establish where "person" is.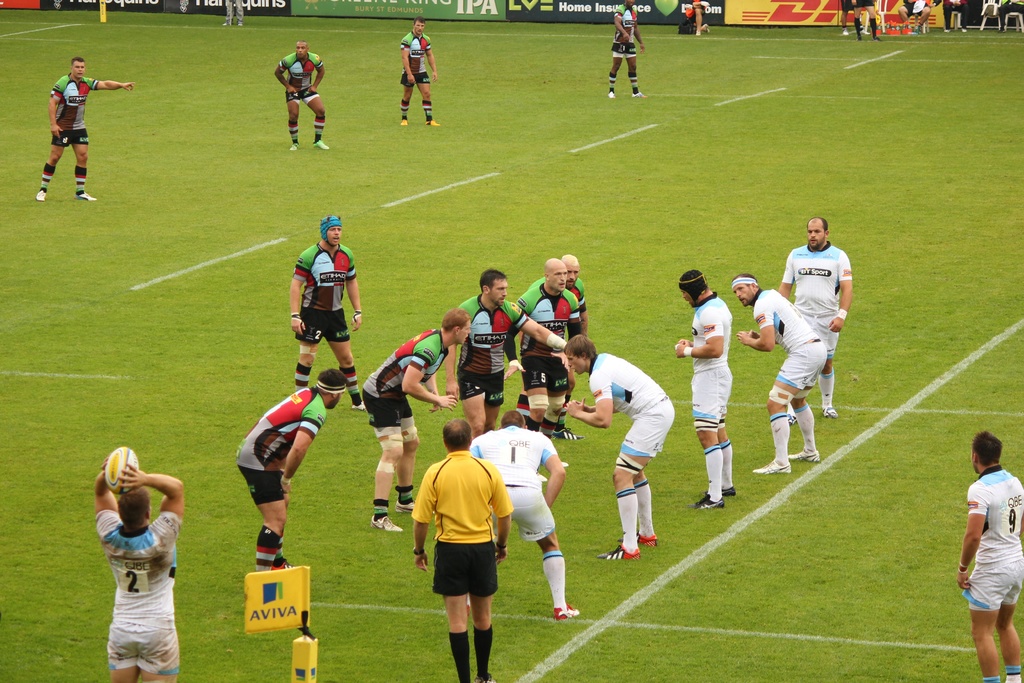
Established at bbox(776, 215, 852, 427).
